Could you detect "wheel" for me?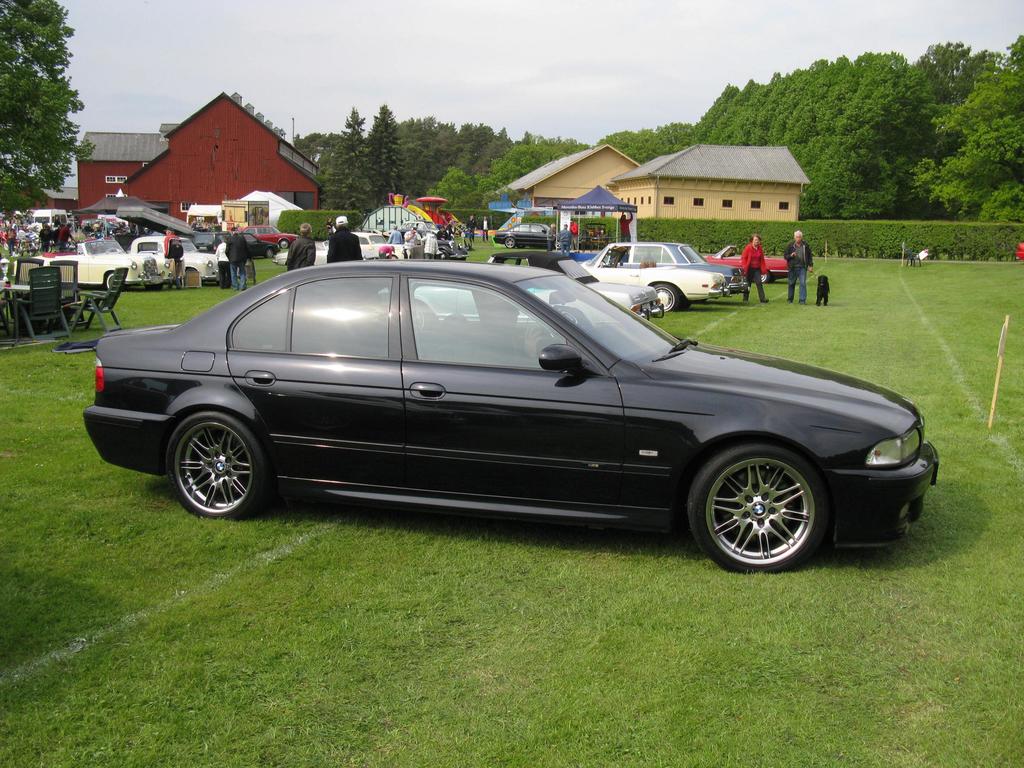
Detection result: x1=101 y1=273 x2=113 y2=290.
